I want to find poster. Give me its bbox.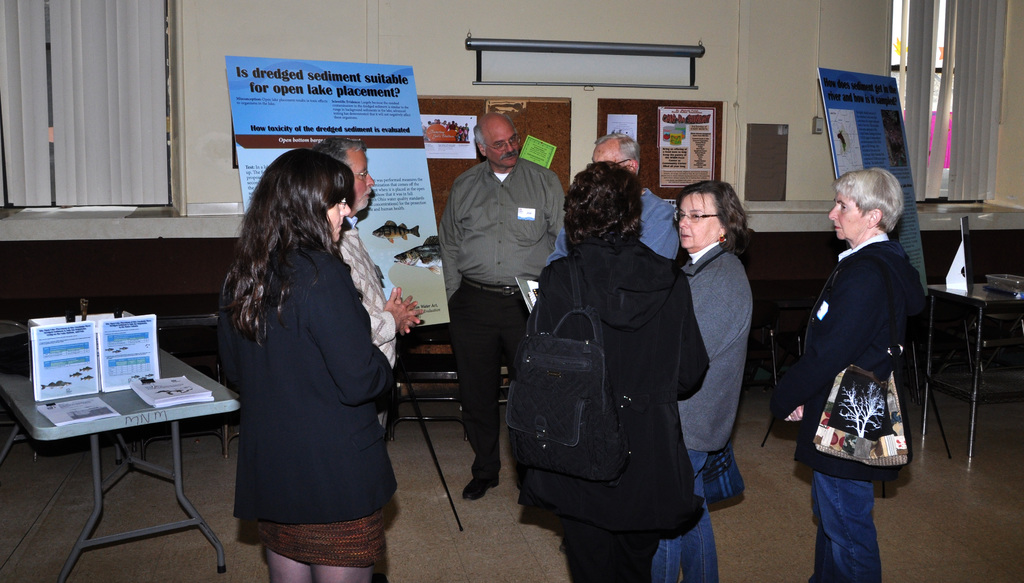
814, 67, 929, 294.
